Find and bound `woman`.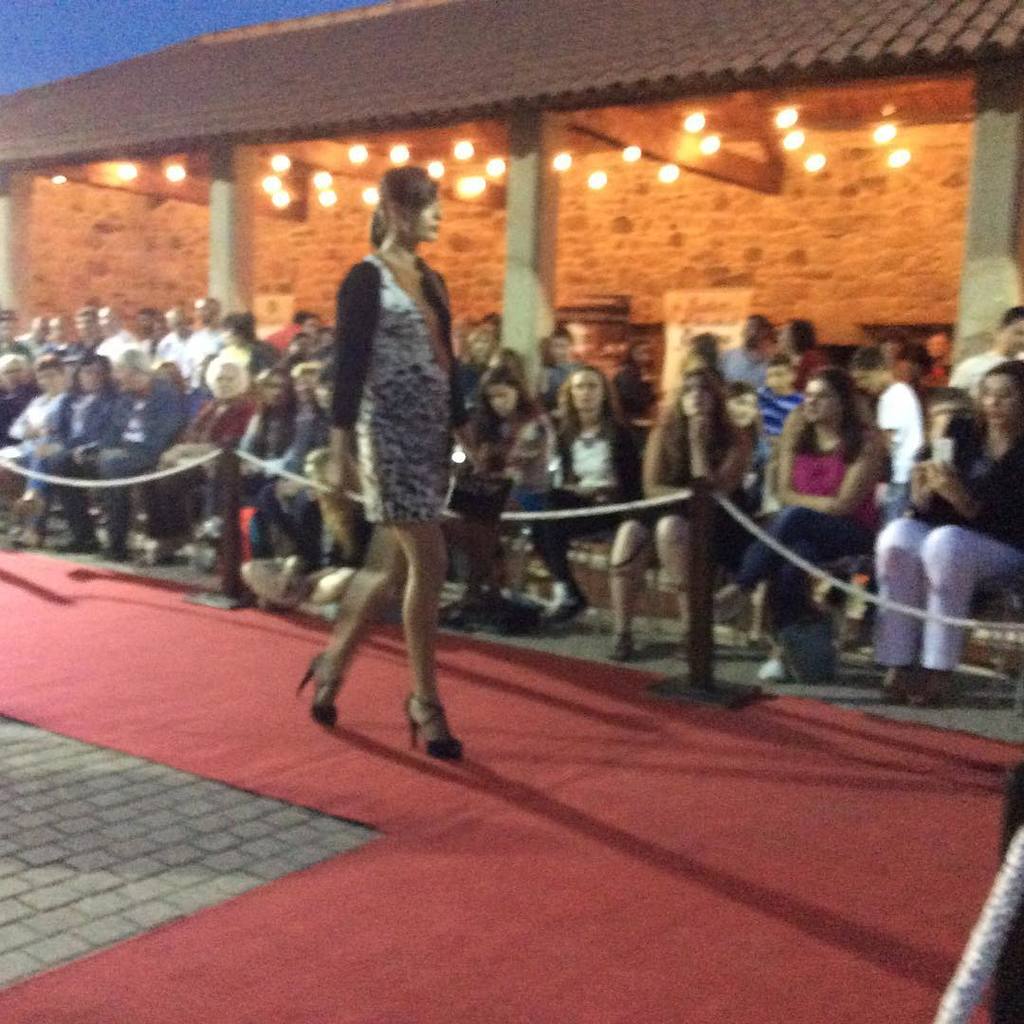
Bound: x1=177, y1=362, x2=290, y2=564.
